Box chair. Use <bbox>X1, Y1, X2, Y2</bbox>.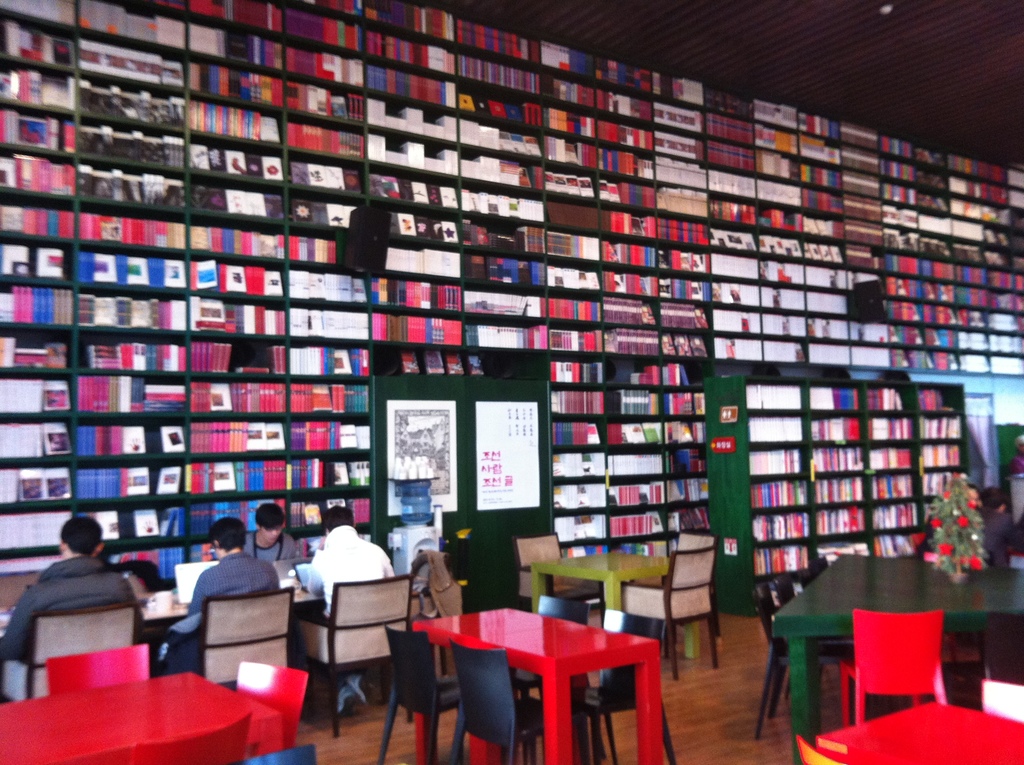
<bbox>378, 624, 492, 764</bbox>.
